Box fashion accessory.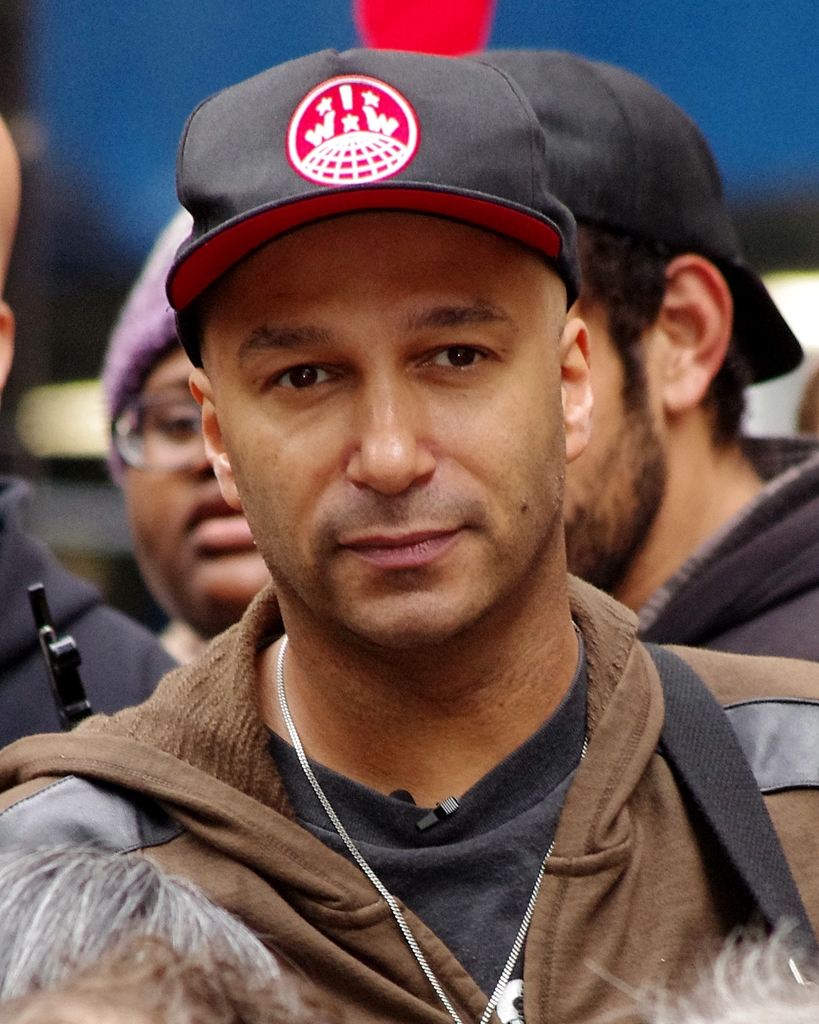
BBox(264, 630, 590, 1023).
